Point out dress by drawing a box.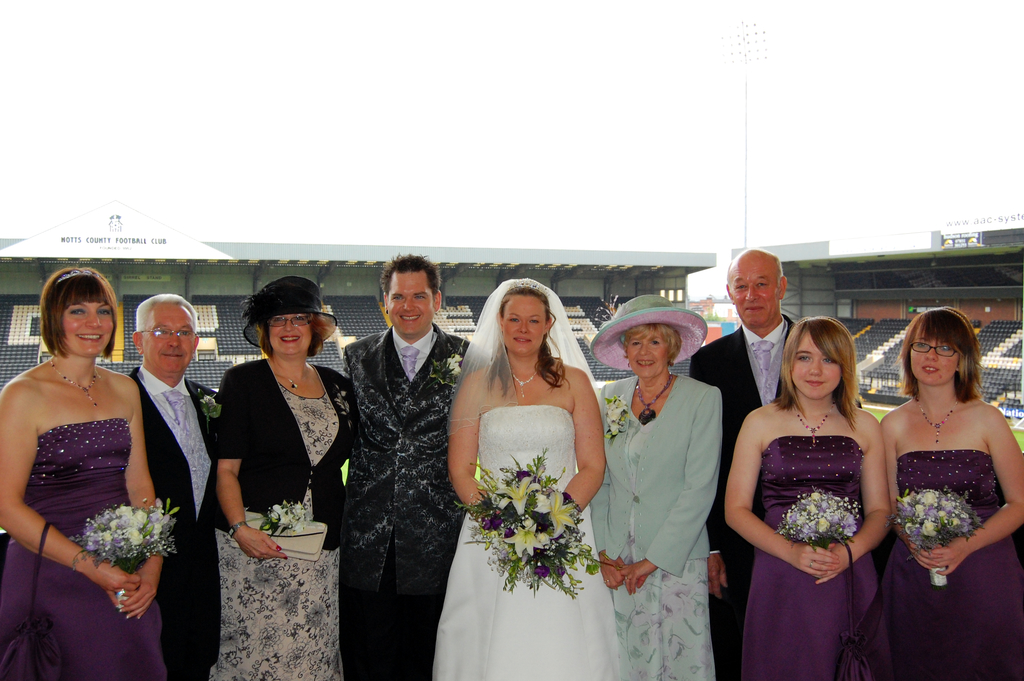
[607, 372, 723, 680].
